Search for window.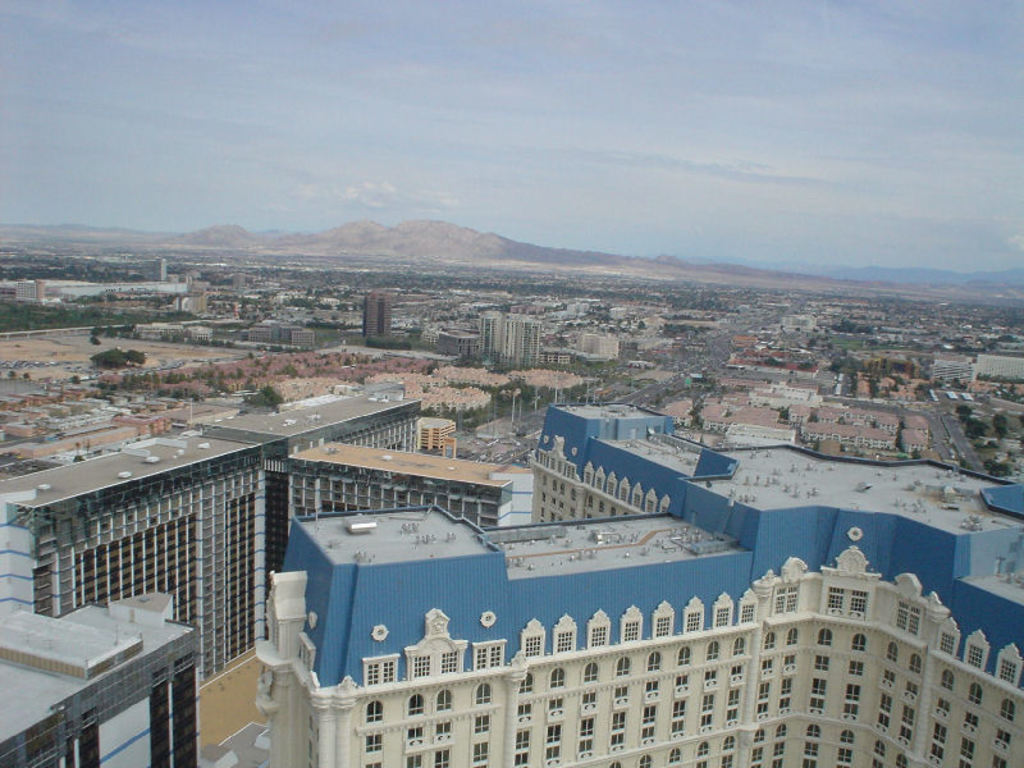
Found at detection(851, 635, 867, 652).
